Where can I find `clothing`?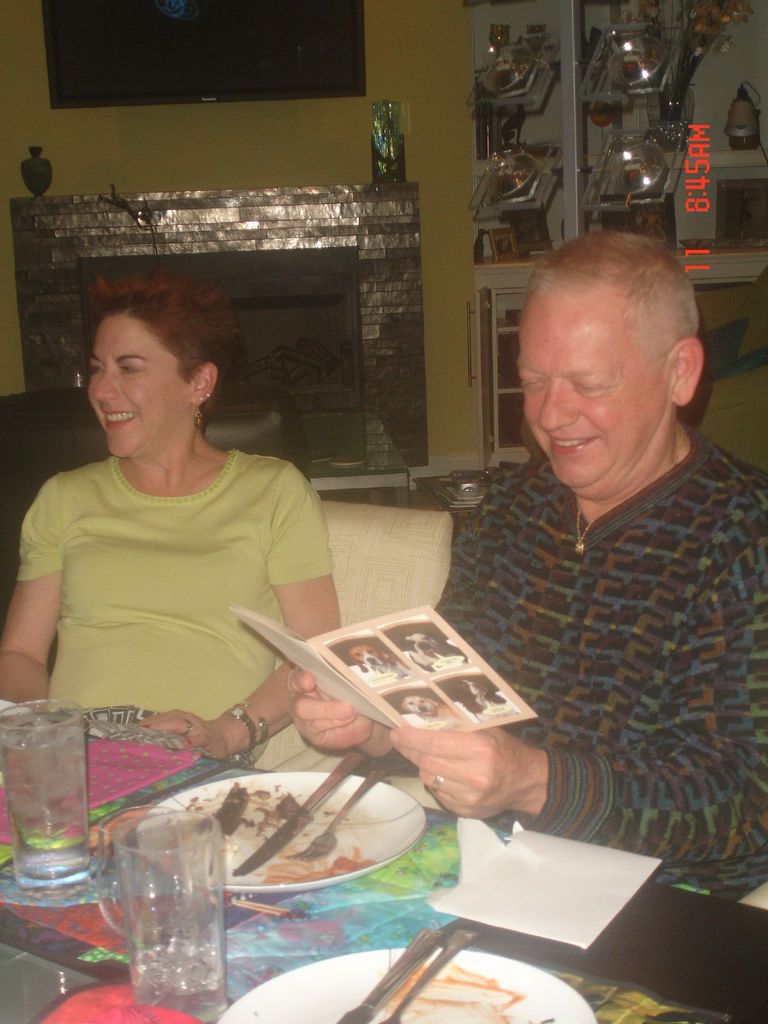
You can find it at <region>431, 438, 767, 875</region>.
